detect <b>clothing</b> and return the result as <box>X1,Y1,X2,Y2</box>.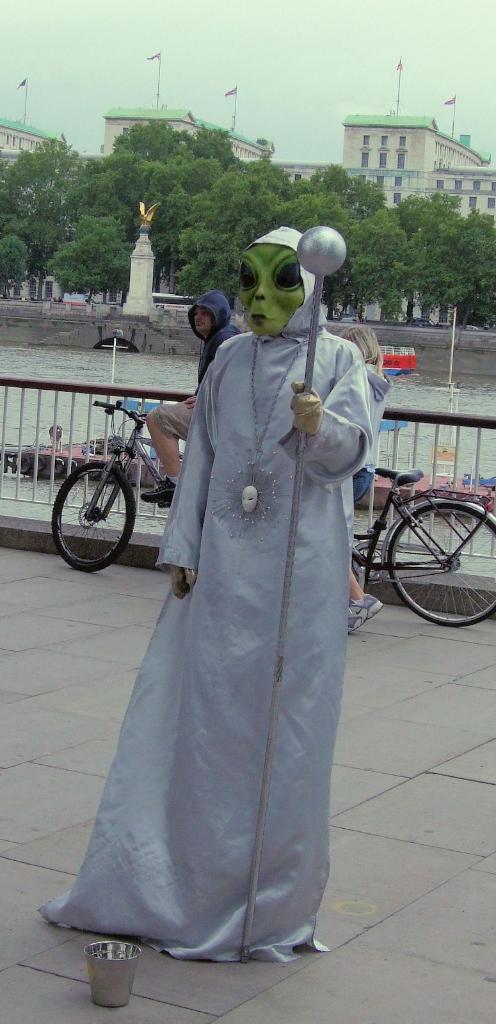
<box>157,292,241,442</box>.
